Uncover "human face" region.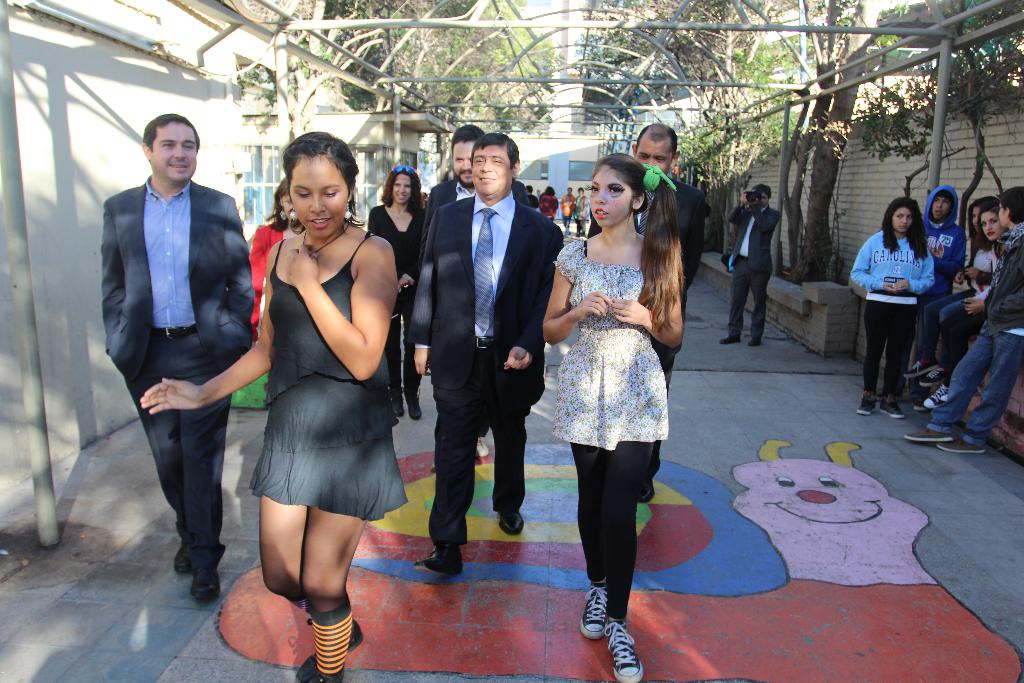
Uncovered: detection(972, 210, 980, 233).
